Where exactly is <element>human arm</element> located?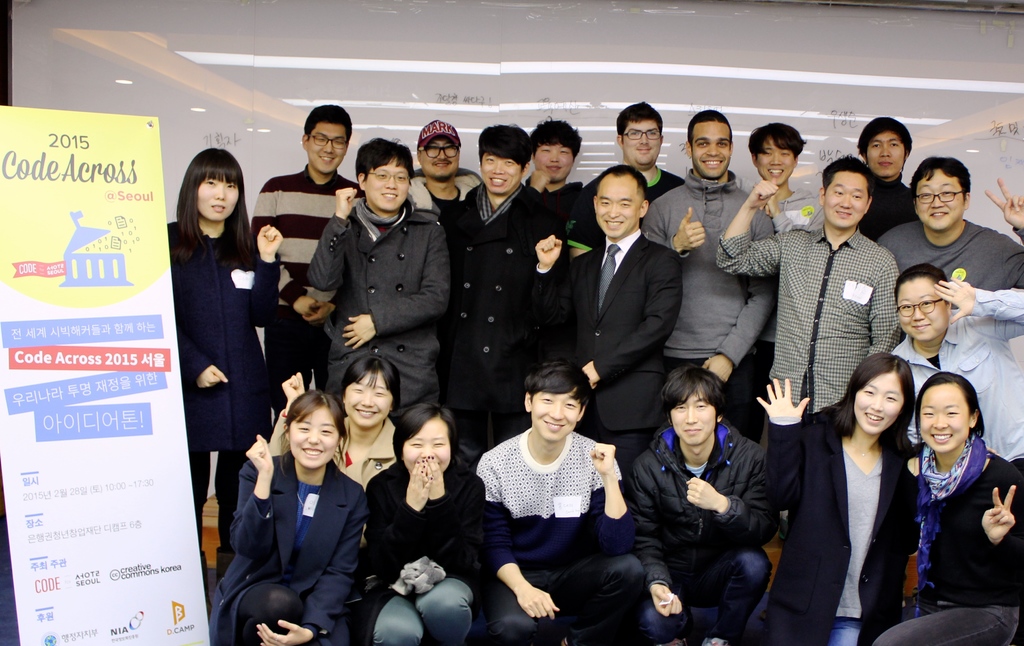
Its bounding box is l=515, t=206, r=546, b=379.
